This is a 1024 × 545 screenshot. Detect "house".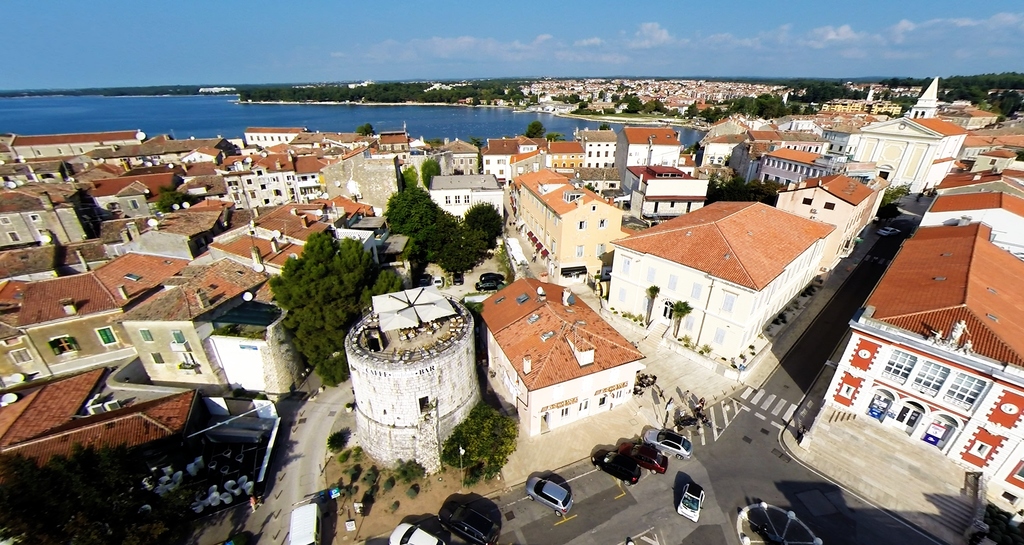
x1=817 y1=219 x2=1023 y2=500.
